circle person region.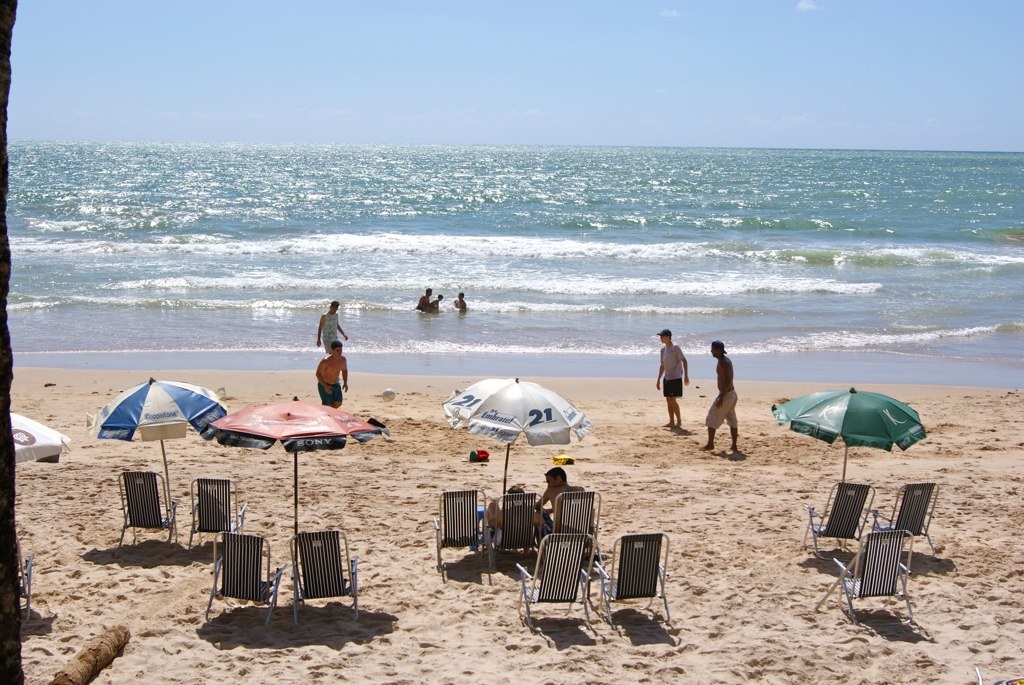
Region: l=315, t=298, r=348, b=354.
